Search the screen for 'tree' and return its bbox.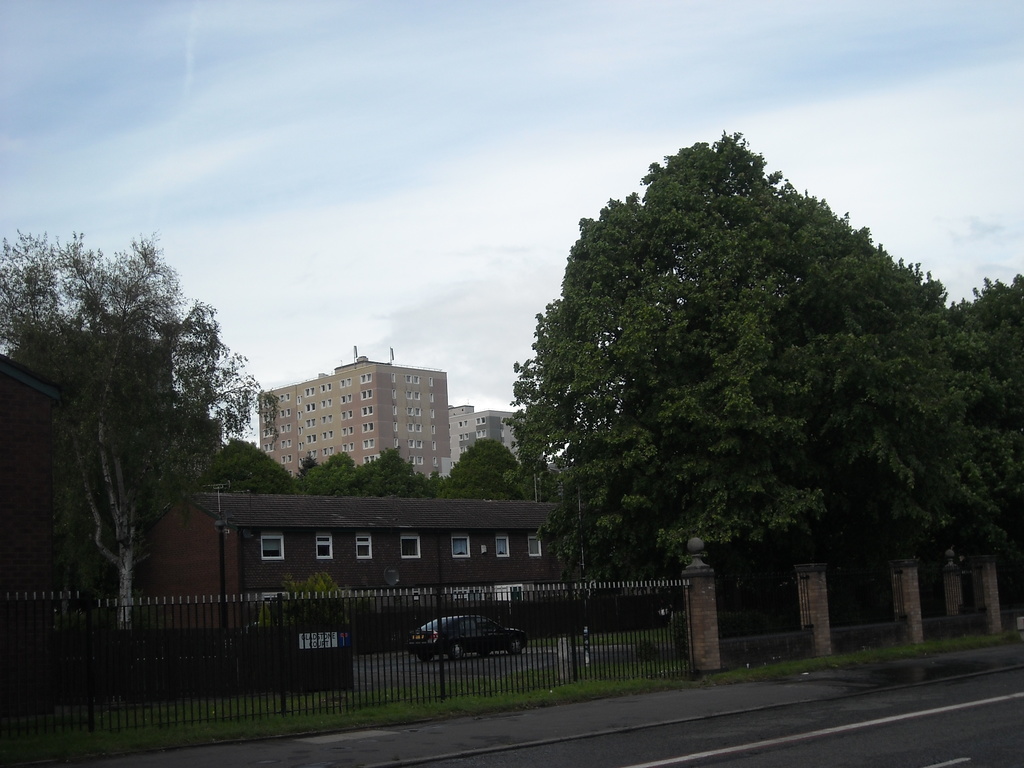
Found: left=393, top=473, right=430, bottom=499.
